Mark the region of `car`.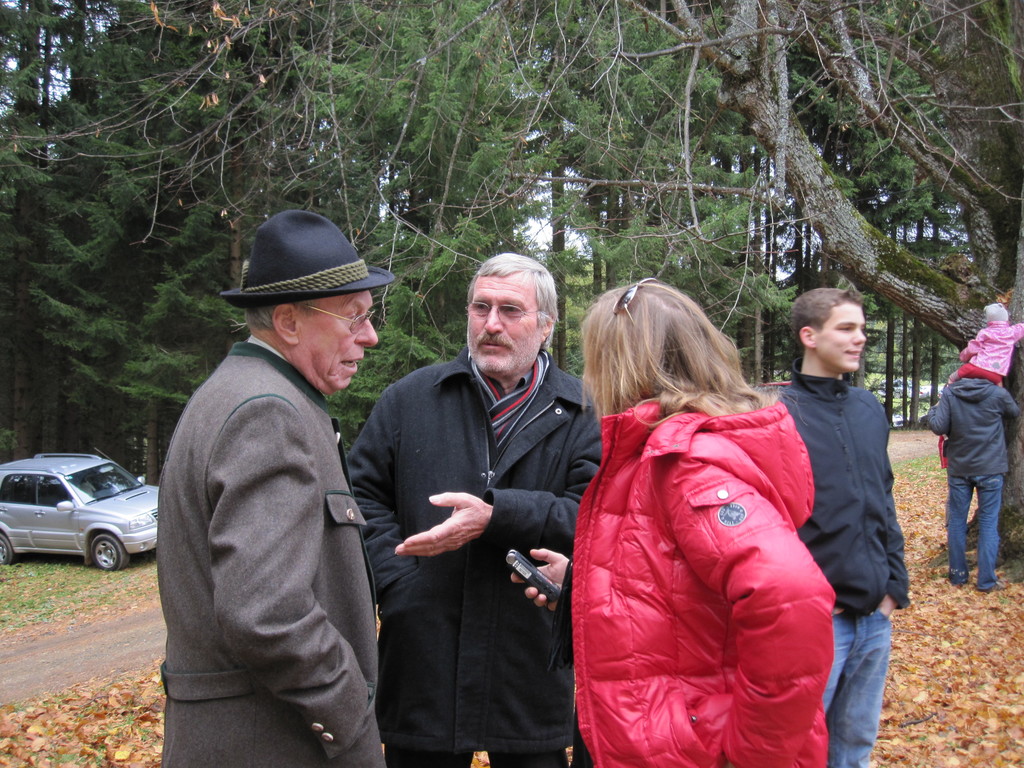
Region: (left=919, top=385, right=928, bottom=401).
